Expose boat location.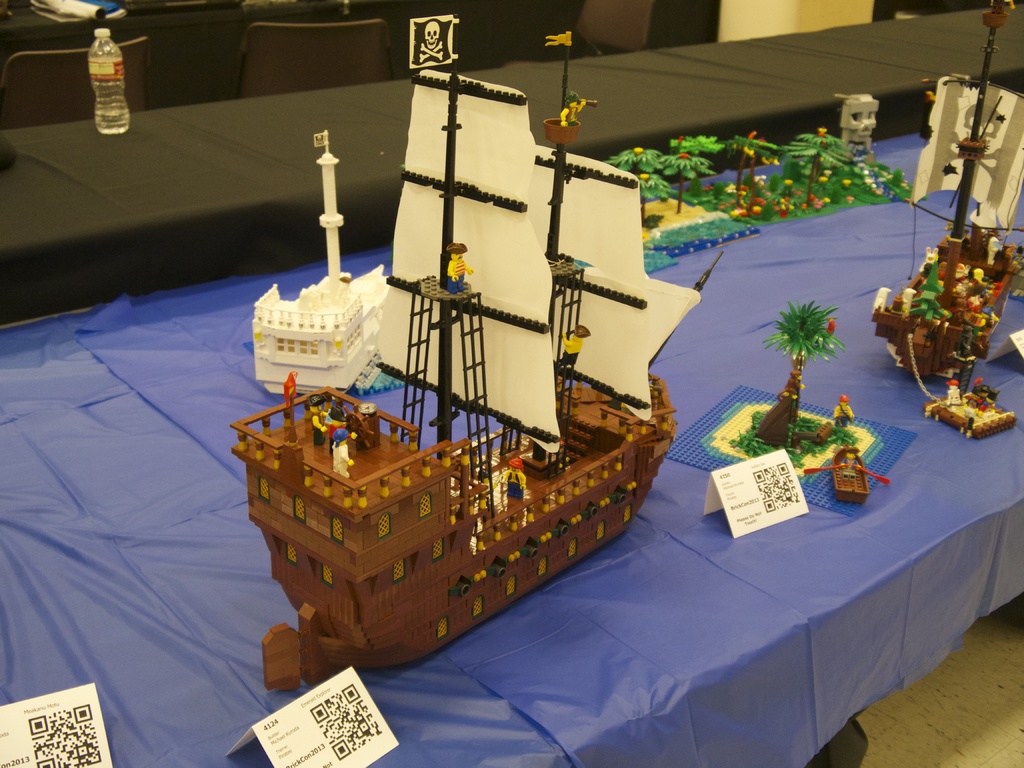
Exposed at [257,124,392,394].
